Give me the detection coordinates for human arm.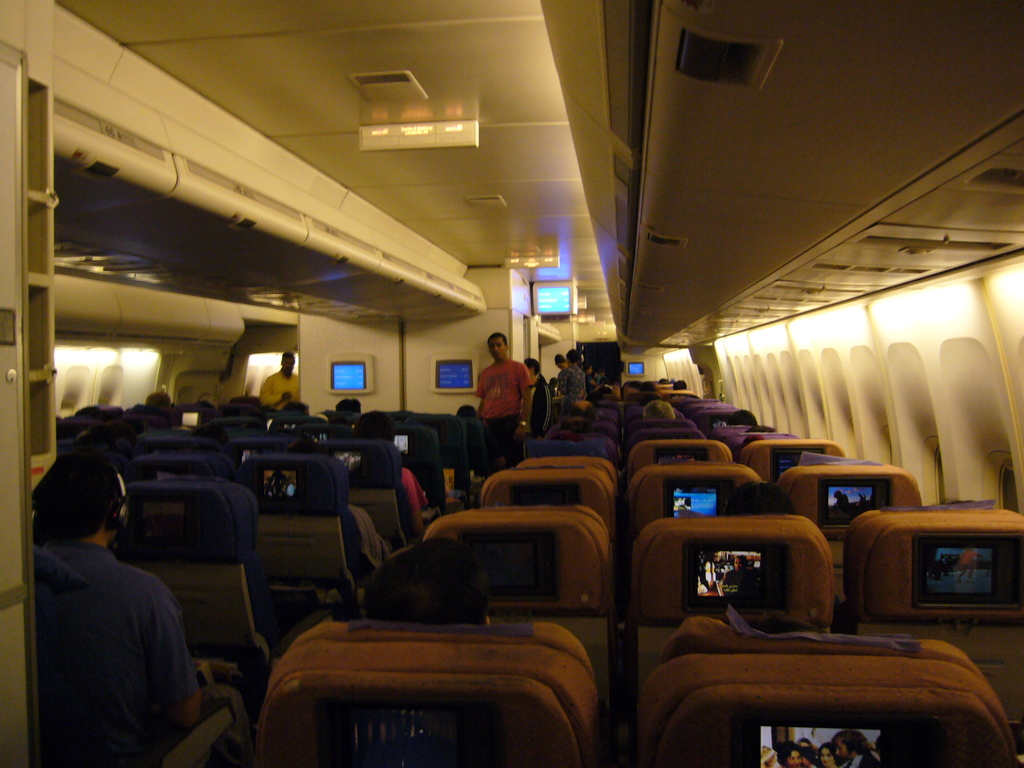
crop(138, 579, 195, 733).
